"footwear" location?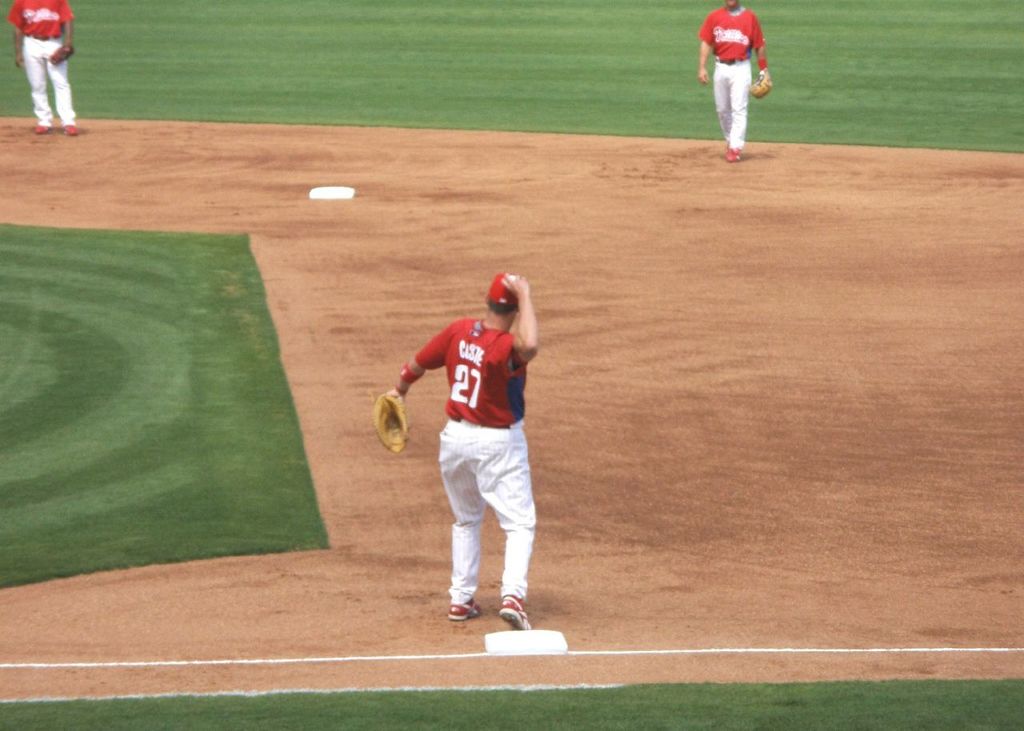
bbox=(449, 598, 480, 621)
